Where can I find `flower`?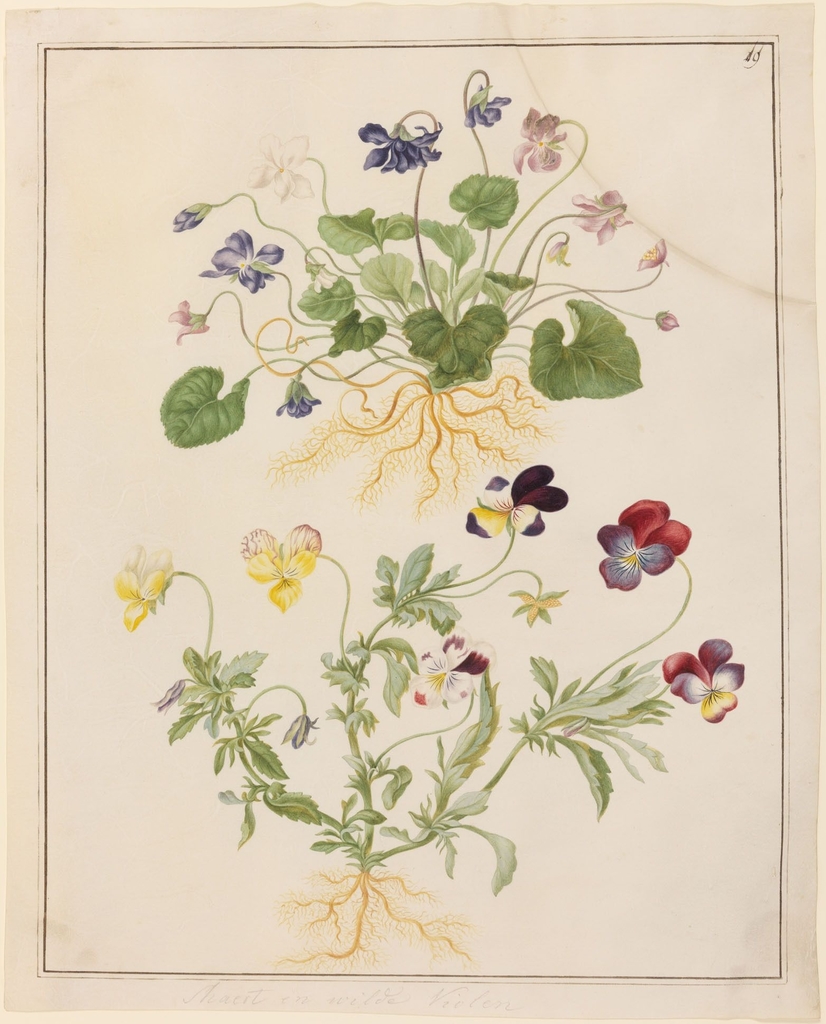
You can find it at box=[172, 301, 210, 339].
